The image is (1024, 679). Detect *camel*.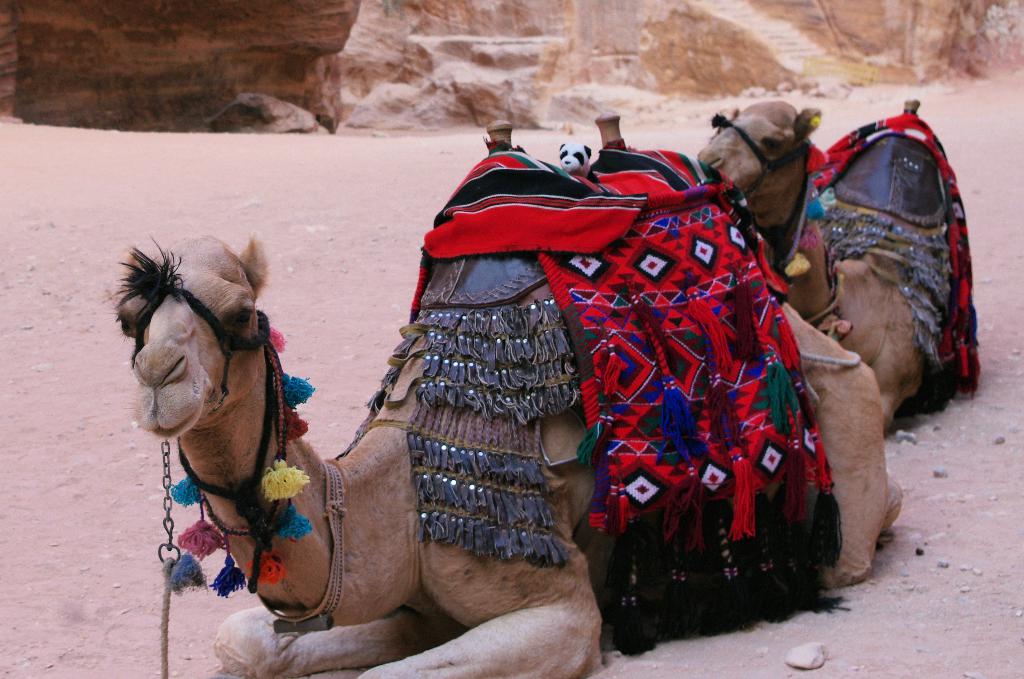
Detection: region(696, 94, 984, 436).
